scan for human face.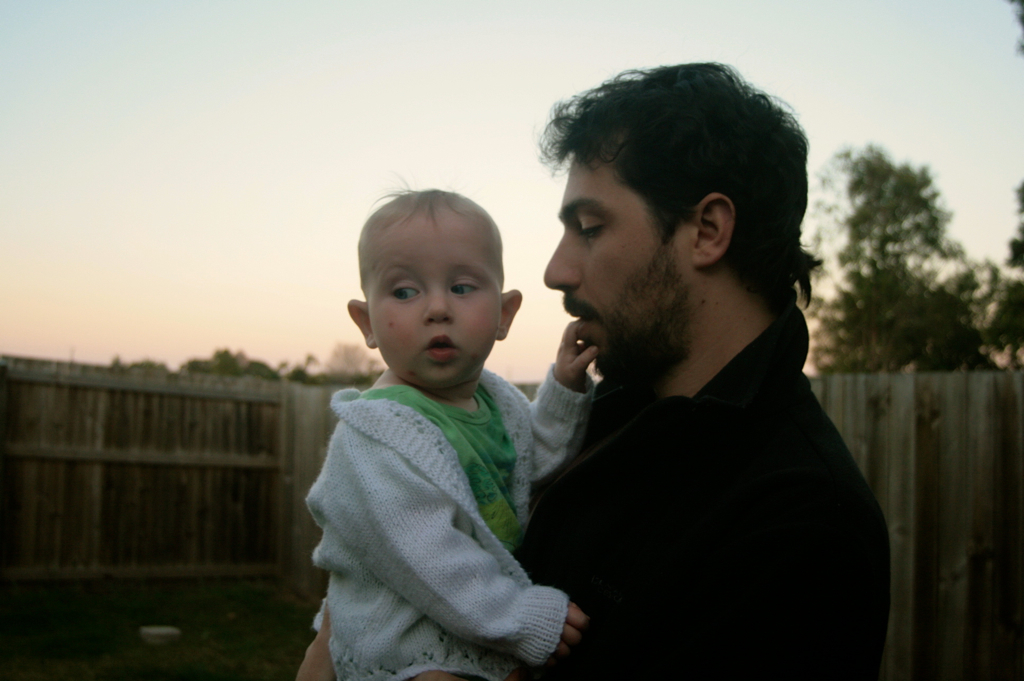
Scan result: (361, 222, 503, 385).
